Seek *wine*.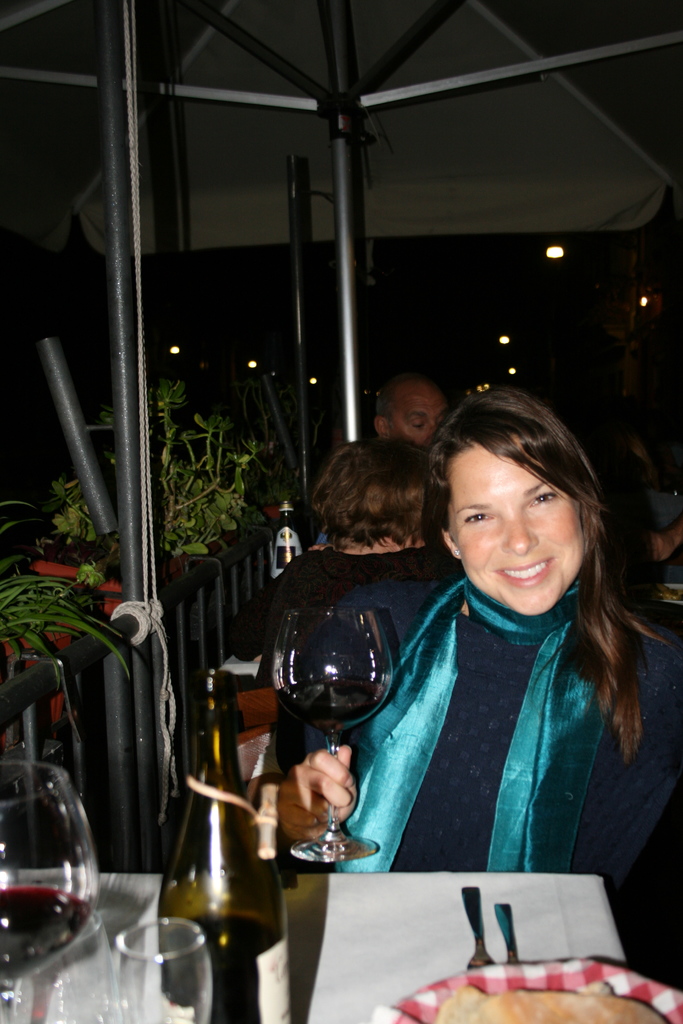
l=0, t=884, r=89, b=972.
